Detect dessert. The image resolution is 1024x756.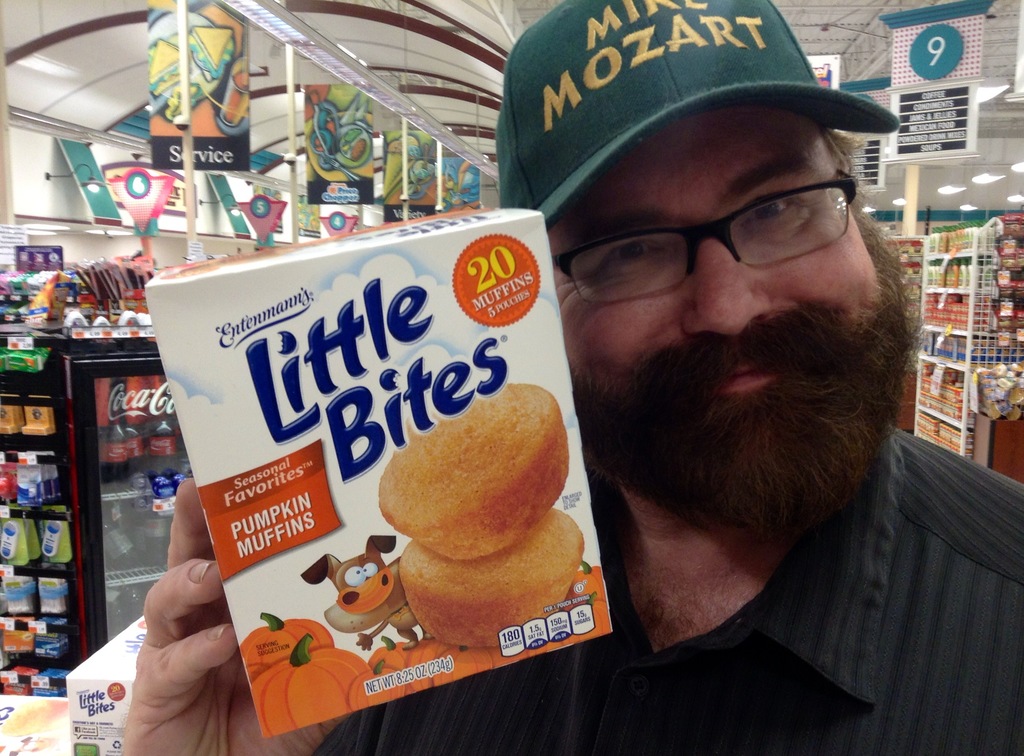
l=378, t=380, r=577, b=561.
